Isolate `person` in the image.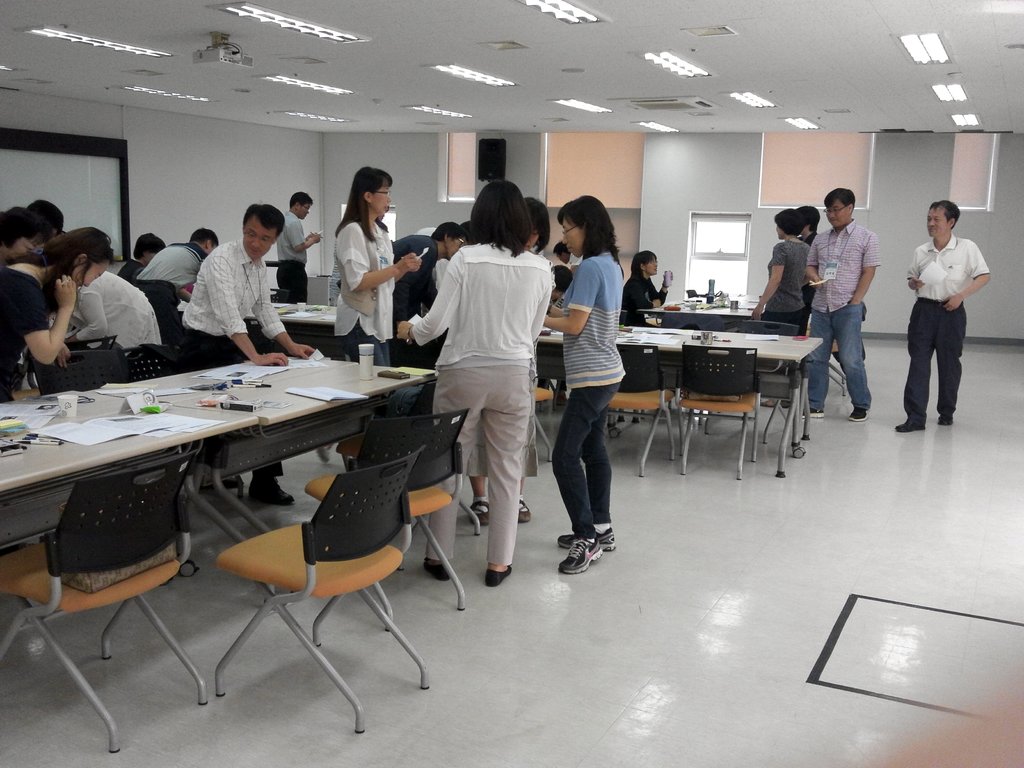
Isolated region: Rect(808, 174, 888, 440).
